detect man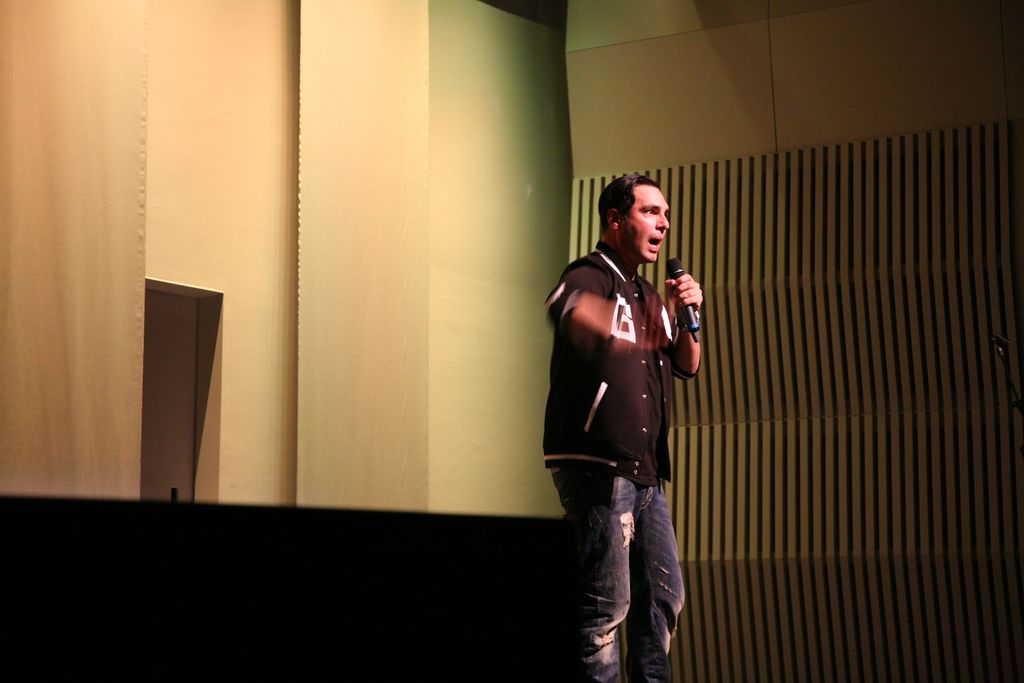
crop(548, 171, 724, 664)
